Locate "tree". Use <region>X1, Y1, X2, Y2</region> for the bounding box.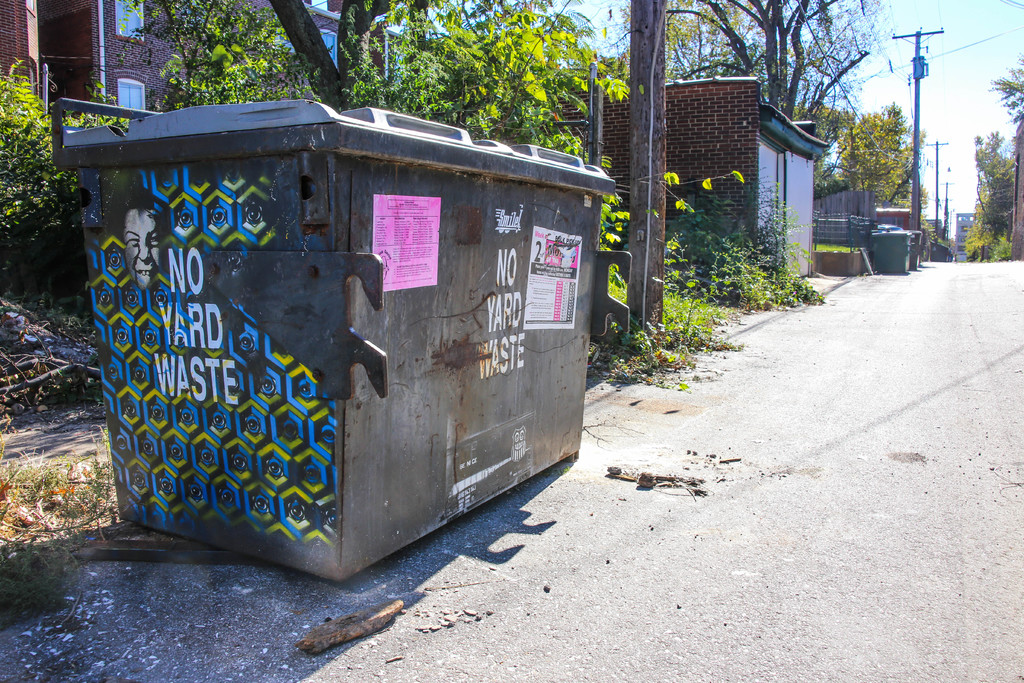
<region>264, 0, 450, 110</region>.
